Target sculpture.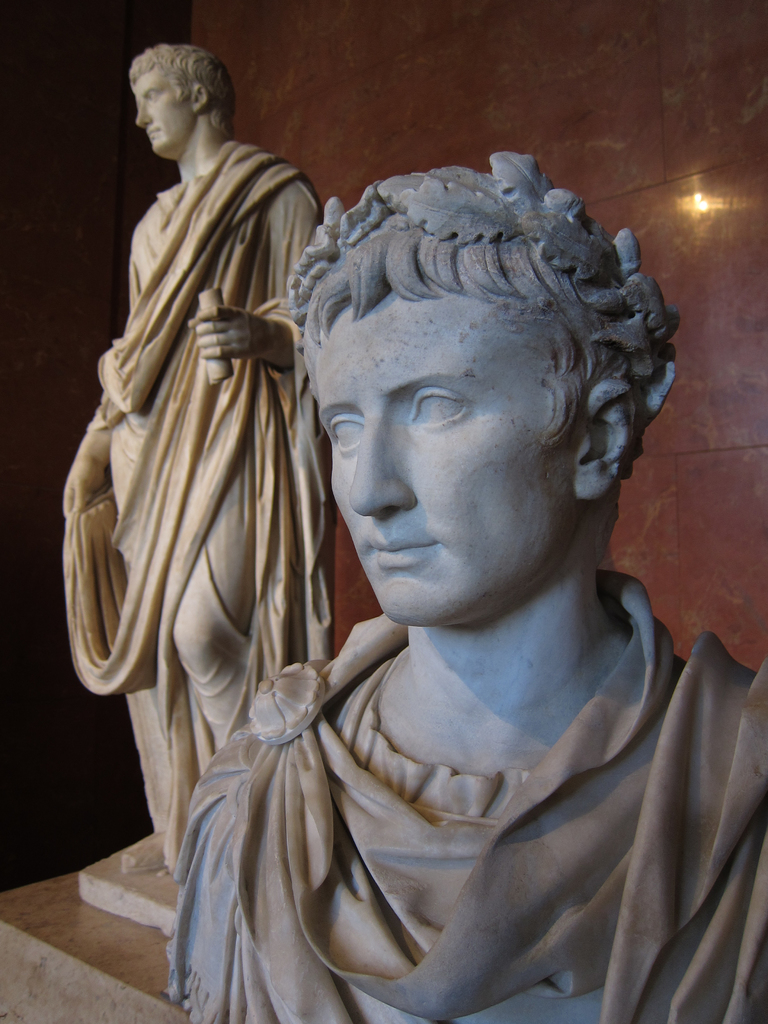
Target region: x1=151 y1=128 x2=764 y2=1005.
